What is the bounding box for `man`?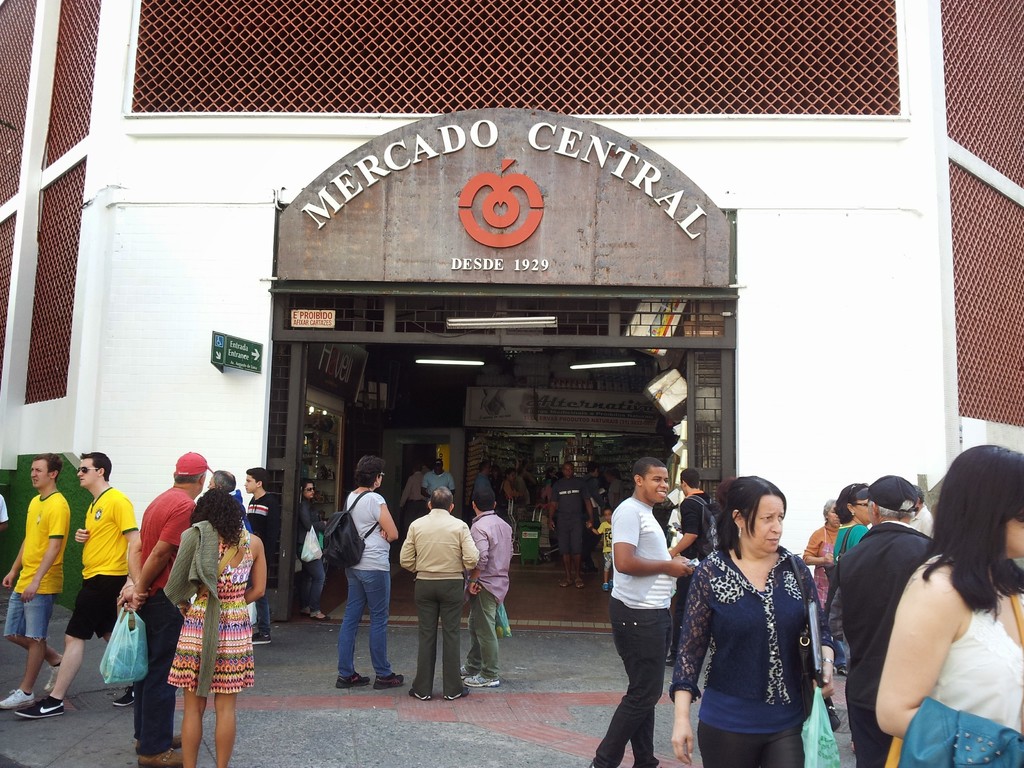
region(548, 466, 591, 589).
